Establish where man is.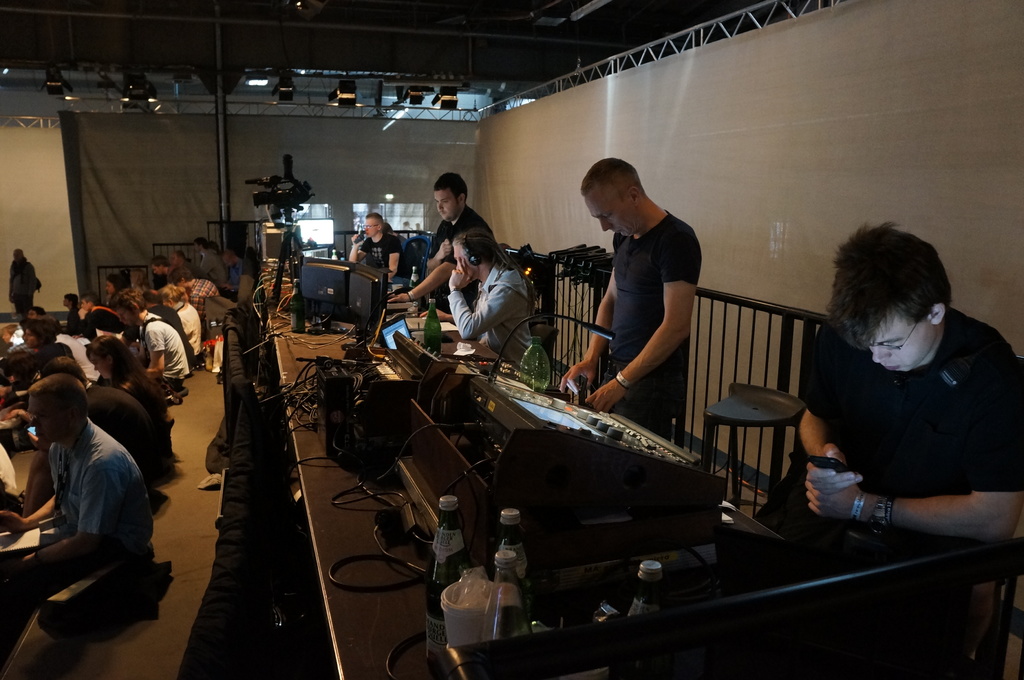
Established at Rect(349, 213, 404, 285).
